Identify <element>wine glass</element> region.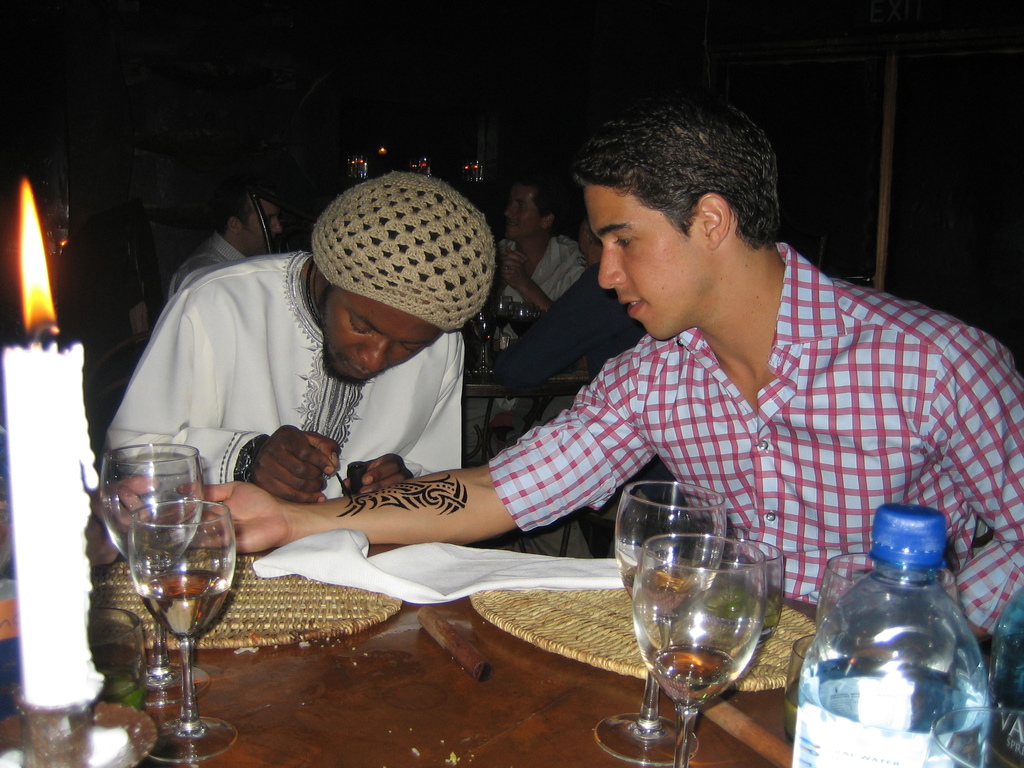
Region: crop(593, 480, 728, 764).
